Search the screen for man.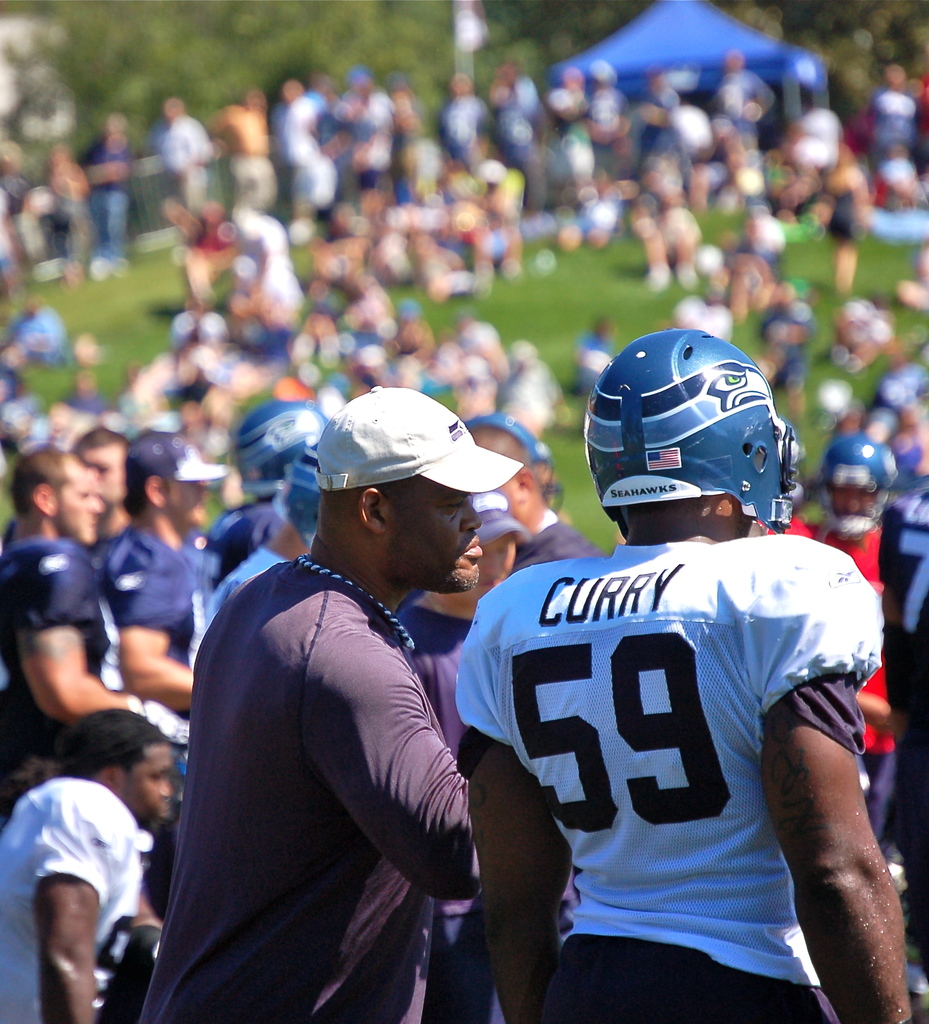
Found at rect(460, 412, 597, 569).
